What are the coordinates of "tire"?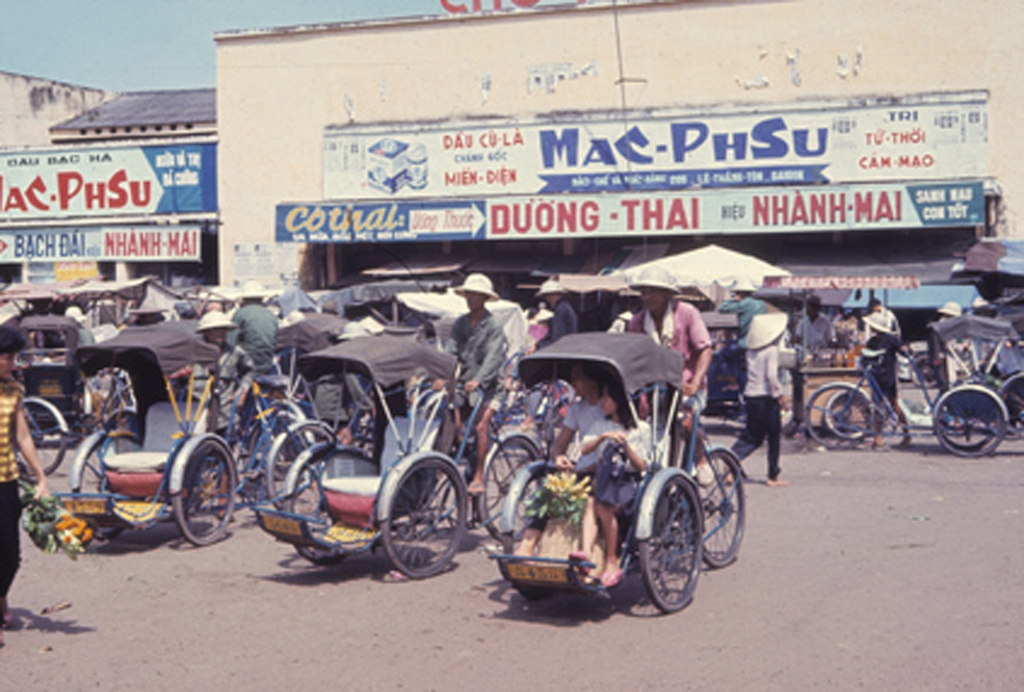
BBox(908, 351, 938, 389).
